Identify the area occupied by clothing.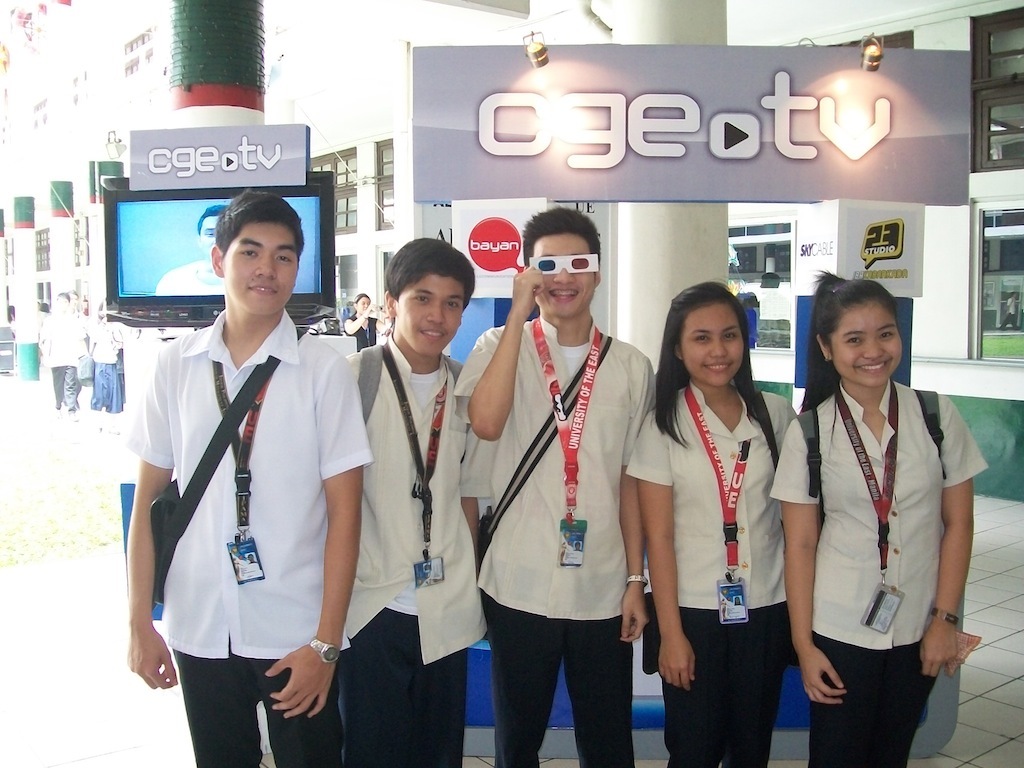
Area: 339/333/484/767.
